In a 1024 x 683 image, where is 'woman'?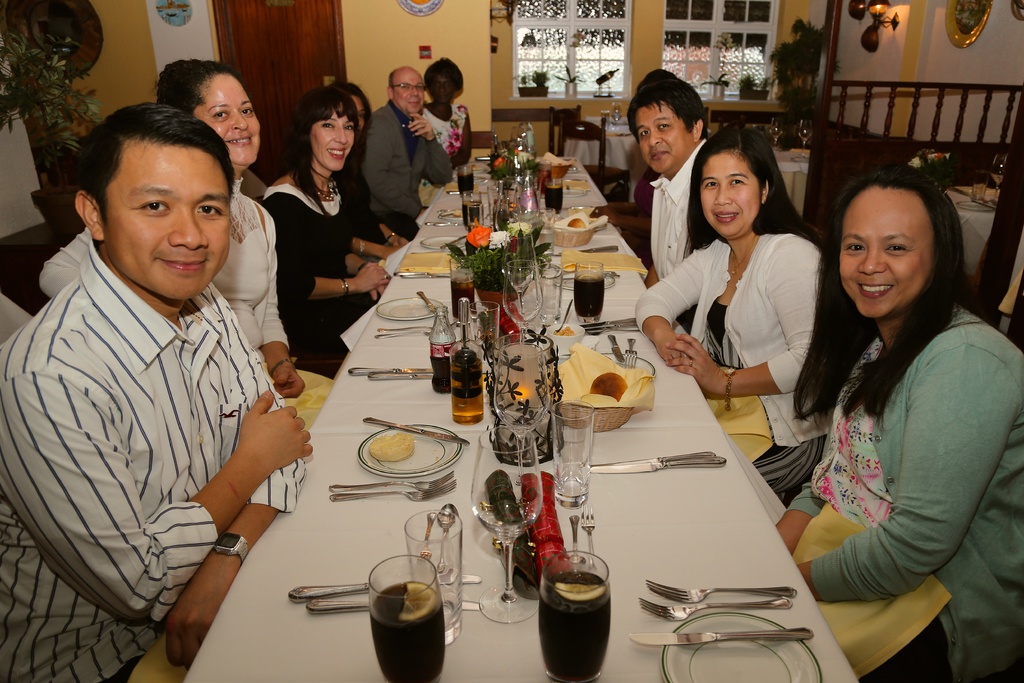
(36, 56, 335, 412).
